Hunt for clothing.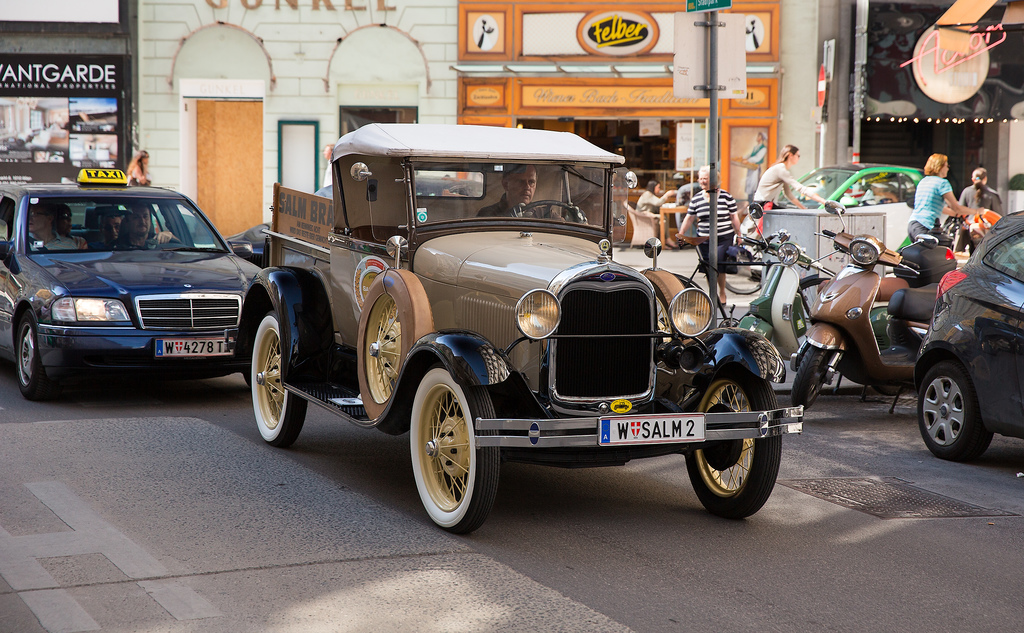
Hunted down at x1=25 y1=230 x2=77 y2=254.
